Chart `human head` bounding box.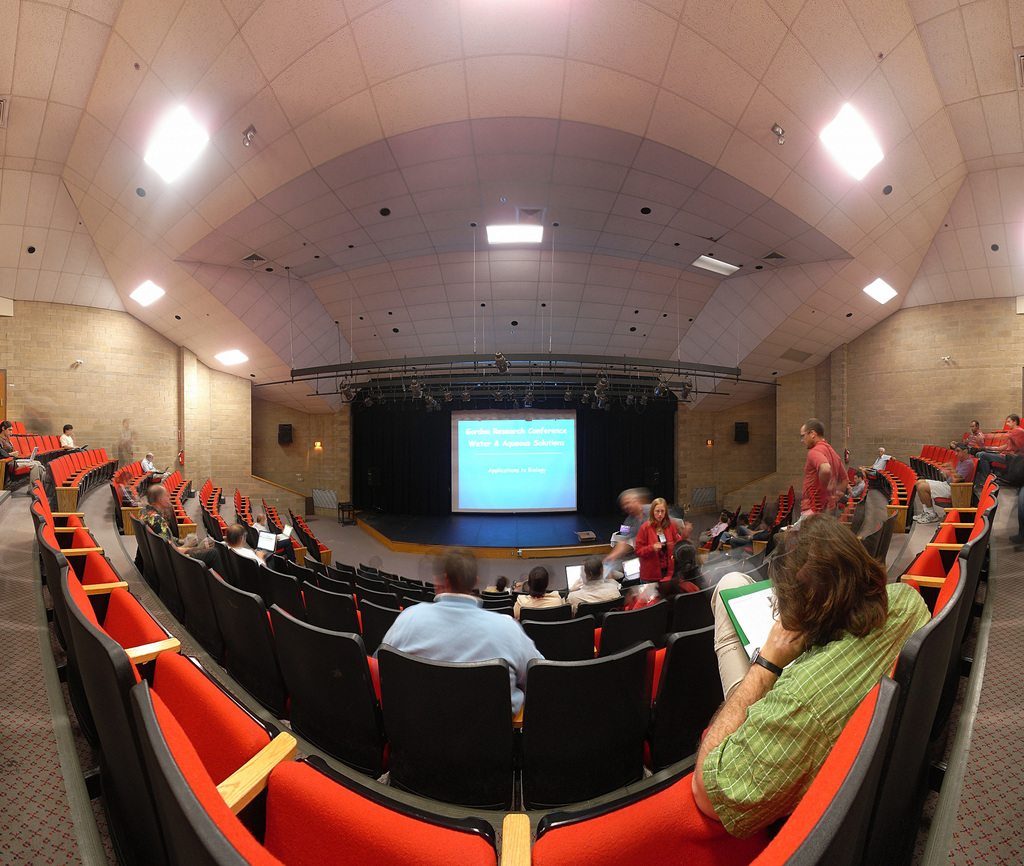
Charted: <region>146, 452, 154, 461</region>.
